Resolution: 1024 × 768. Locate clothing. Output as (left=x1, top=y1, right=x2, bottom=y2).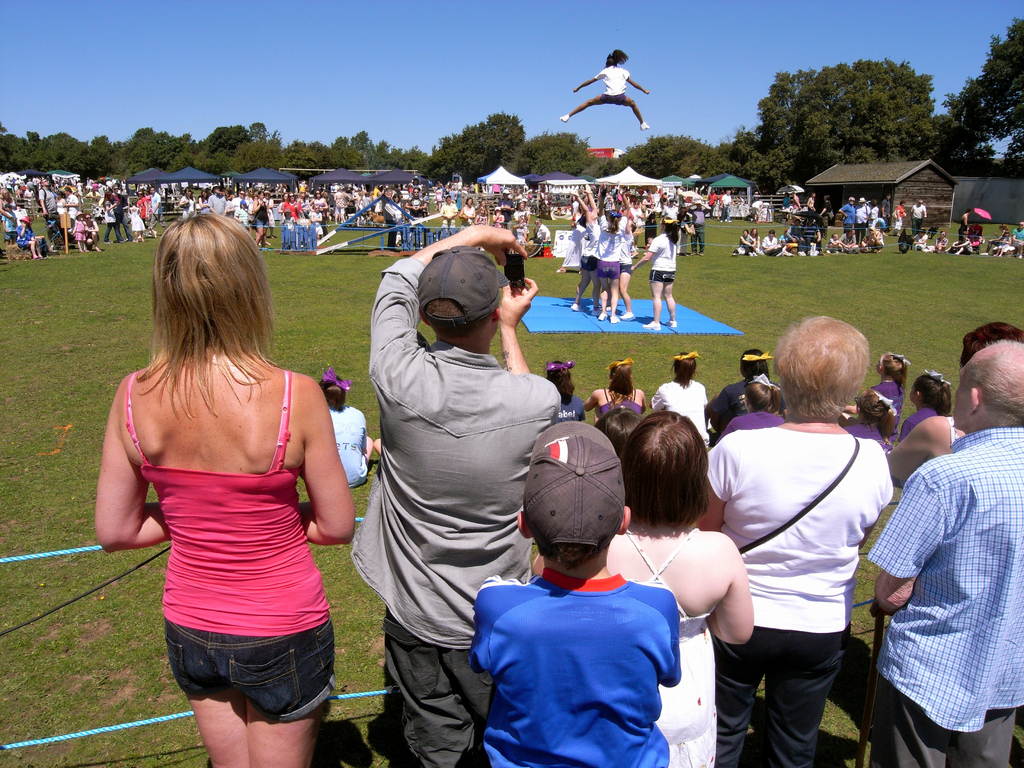
(left=119, top=340, right=327, bottom=695).
